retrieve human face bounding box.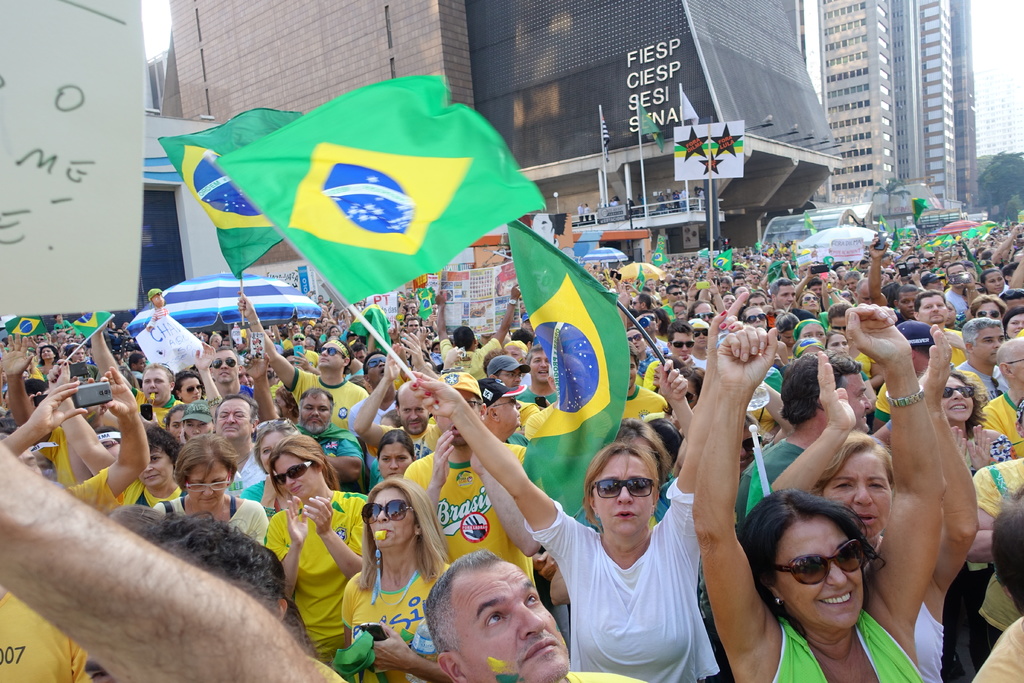
Bounding box: 625/329/651/358.
